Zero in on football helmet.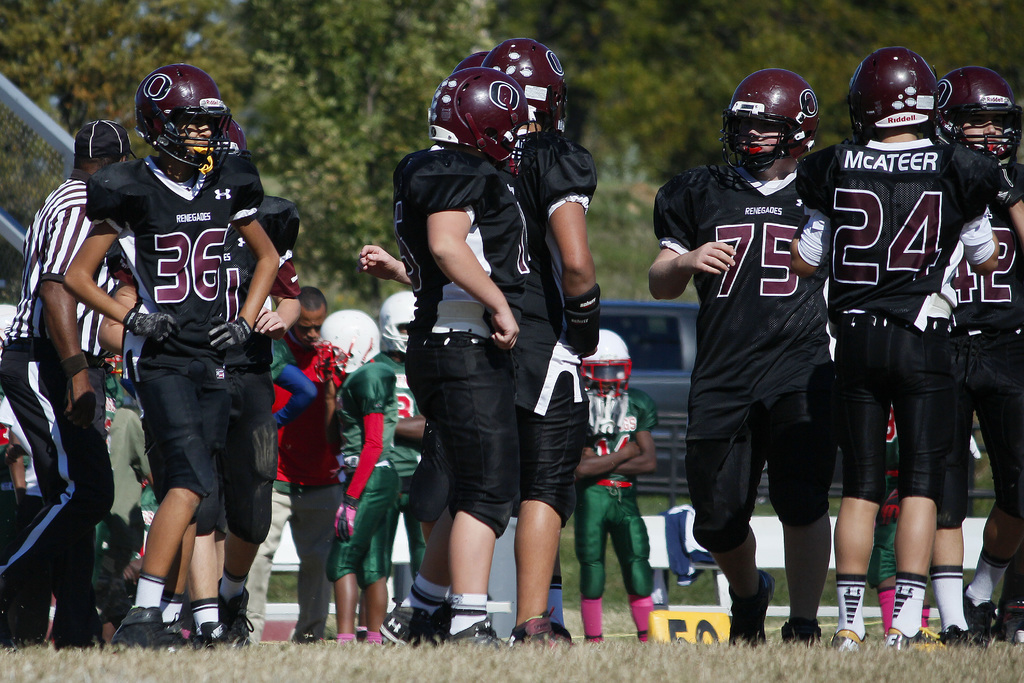
Zeroed in: (136,64,232,178).
